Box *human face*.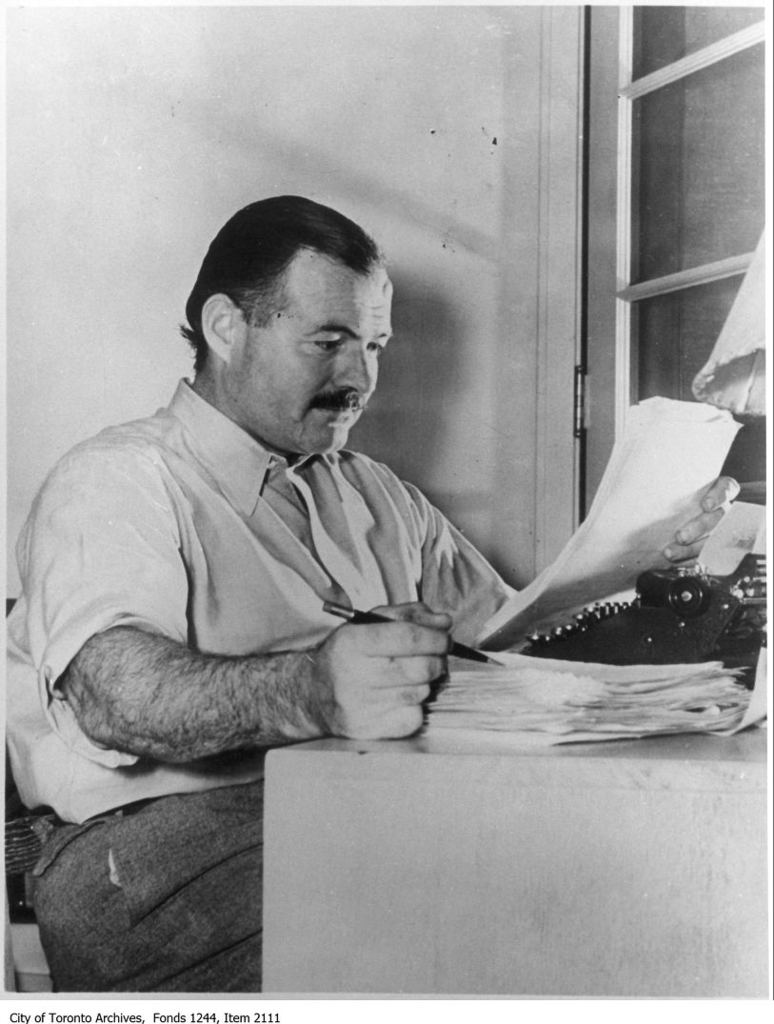
[x1=239, y1=274, x2=395, y2=457].
